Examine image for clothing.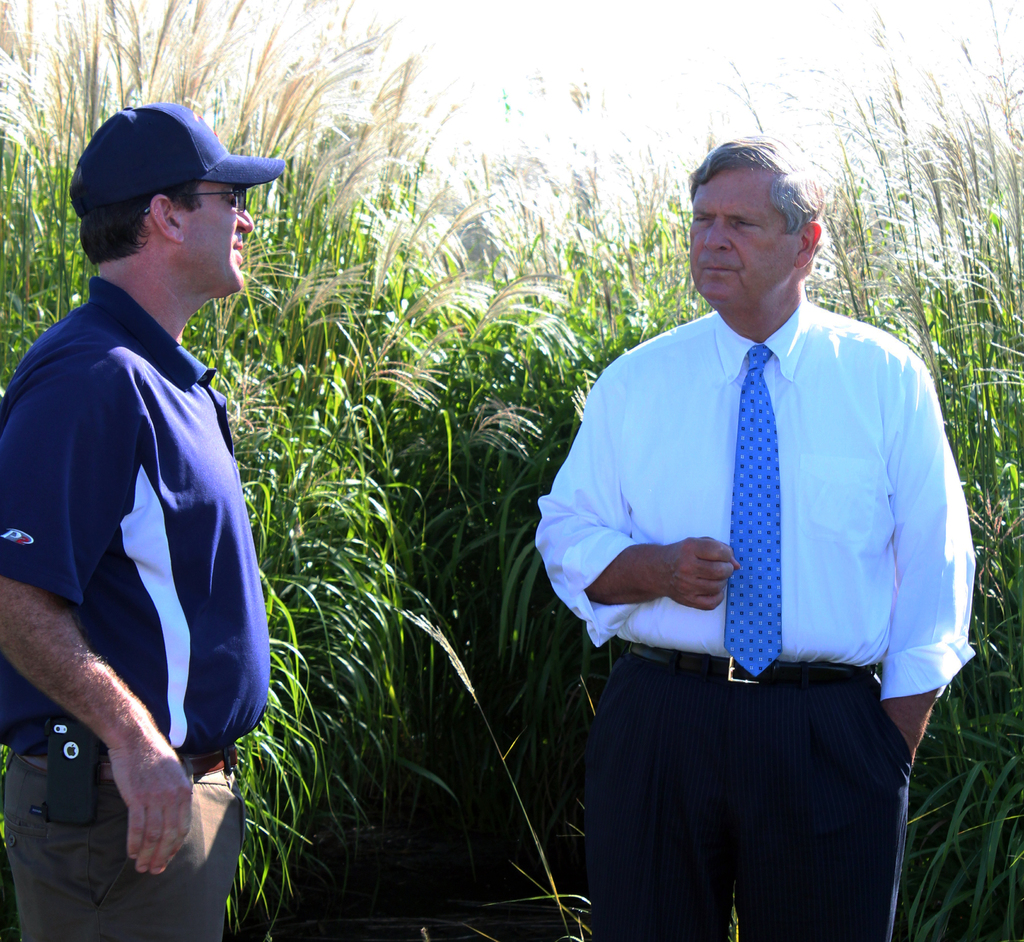
Examination result: x1=0, y1=275, x2=276, y2=941.
